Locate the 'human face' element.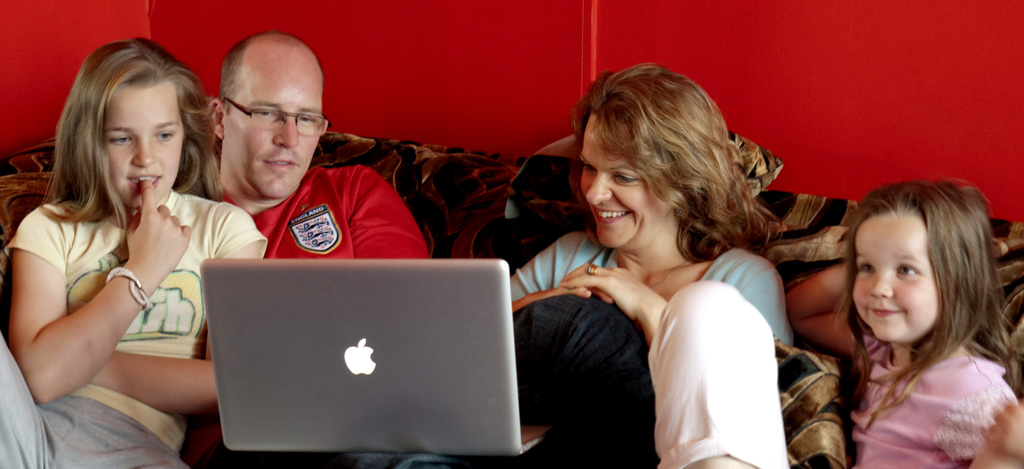
Element bbox: detection(579, 116, 675, 250).
